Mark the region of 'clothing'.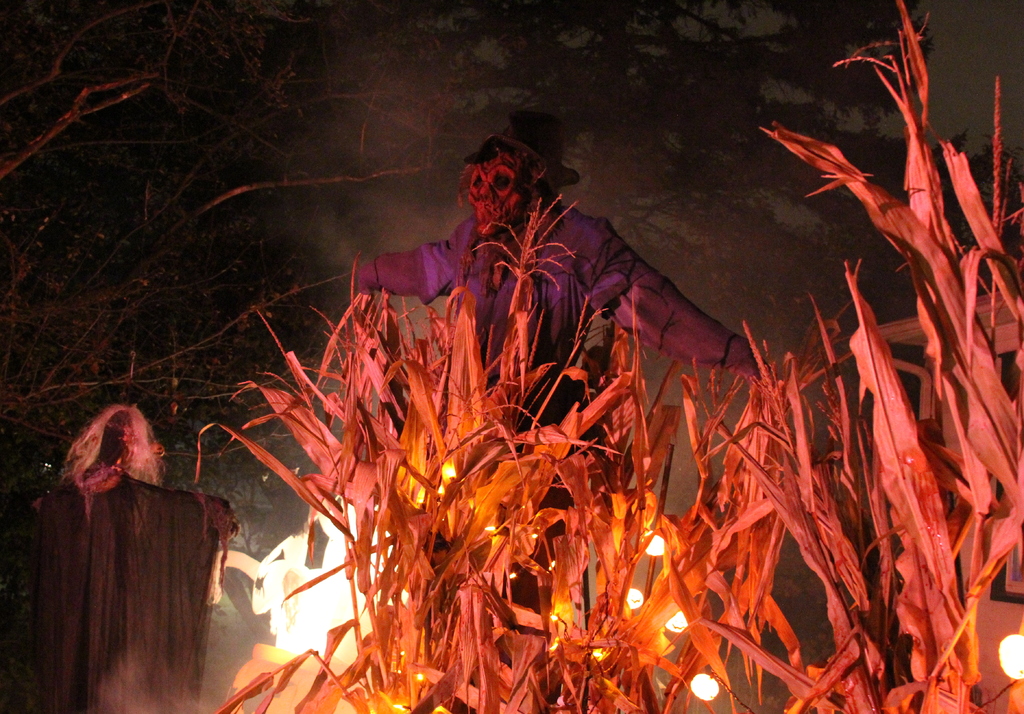
Region: <box>358,198,753,434</box>.
